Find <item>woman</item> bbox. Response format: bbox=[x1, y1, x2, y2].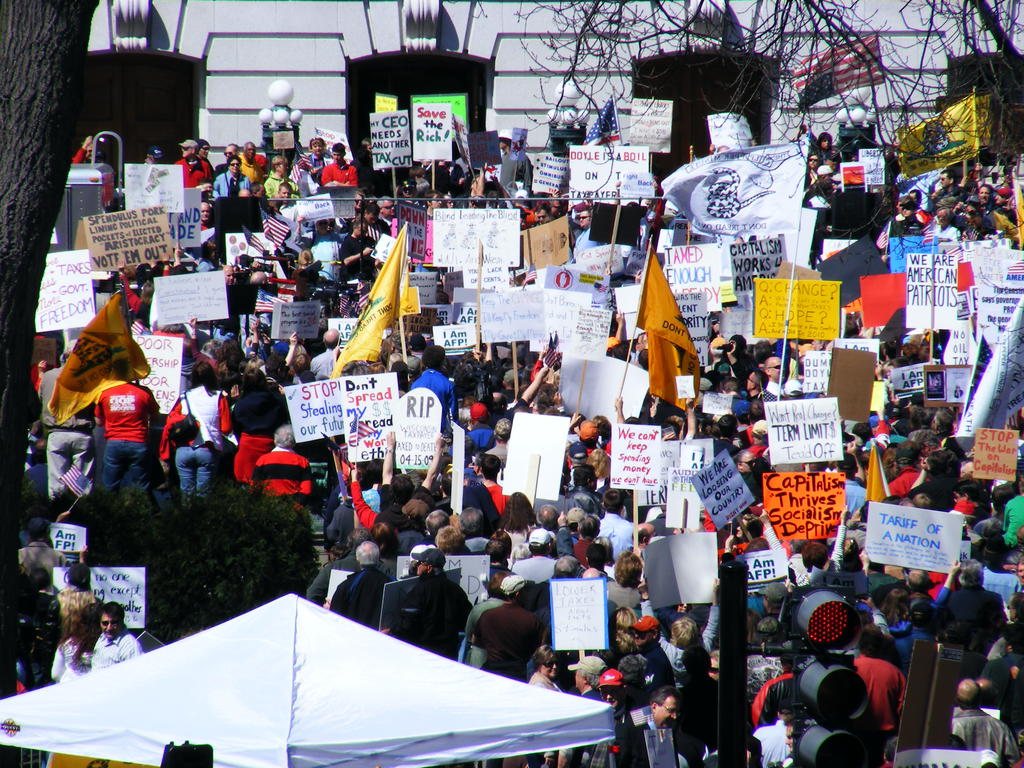
bbox=[195, 243, 221, 273].
